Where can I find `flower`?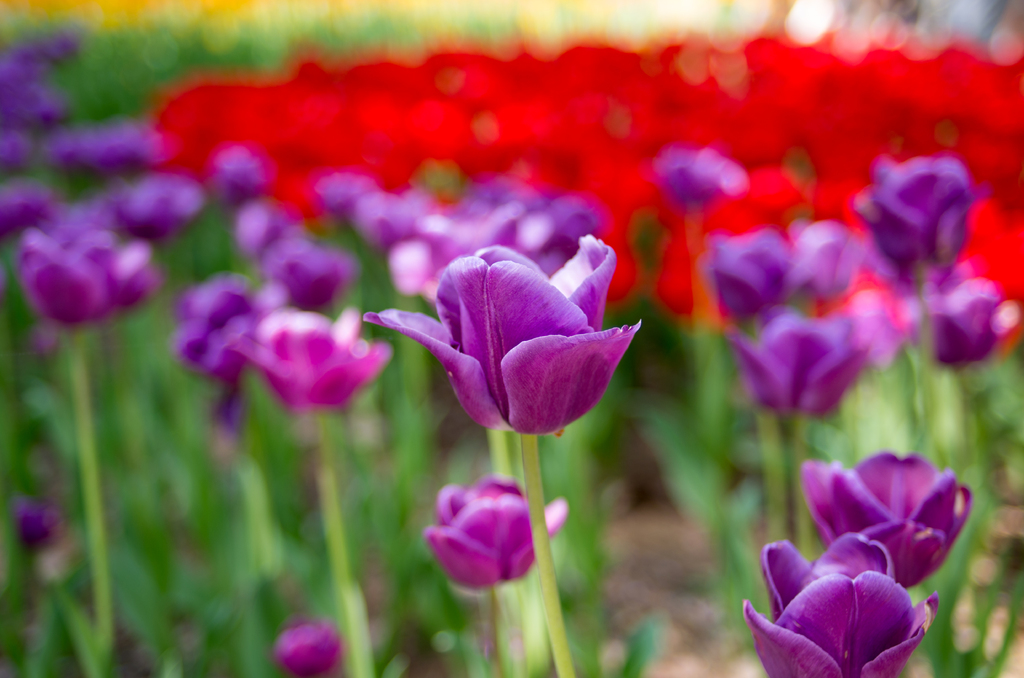
You can find it at 788:218:858:294.
